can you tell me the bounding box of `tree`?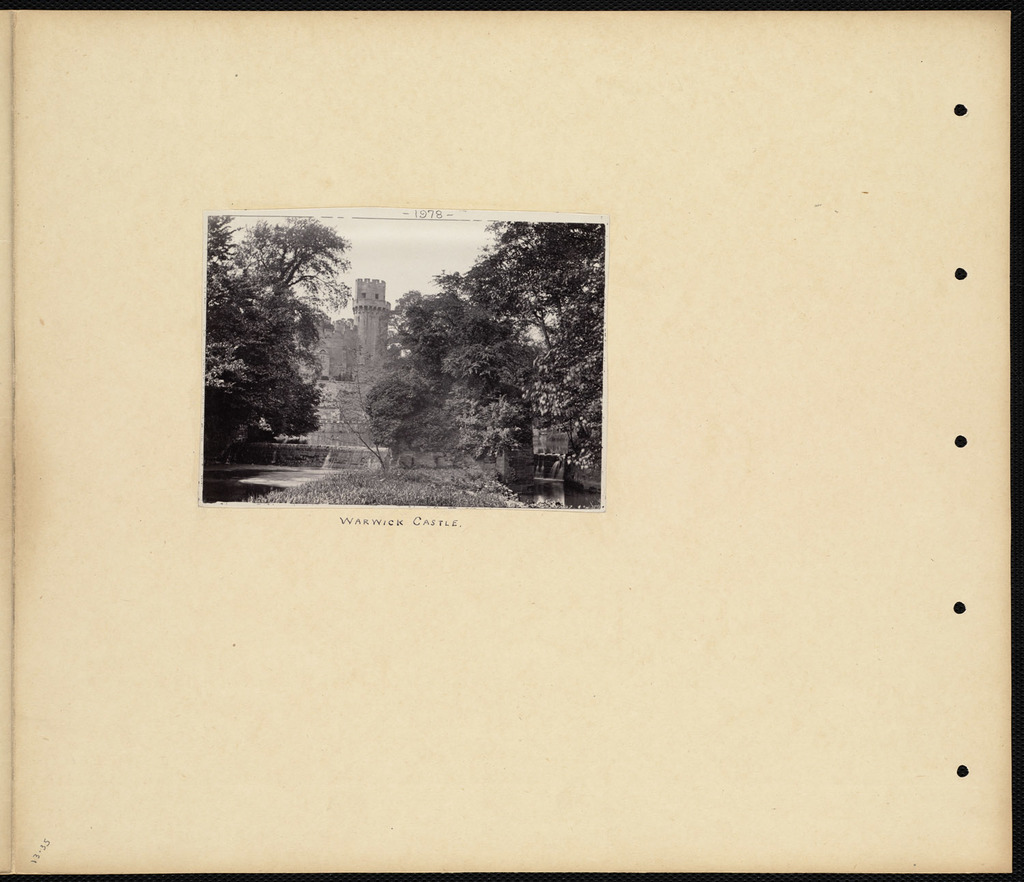
bbox=[208, 209, 323, 462].
